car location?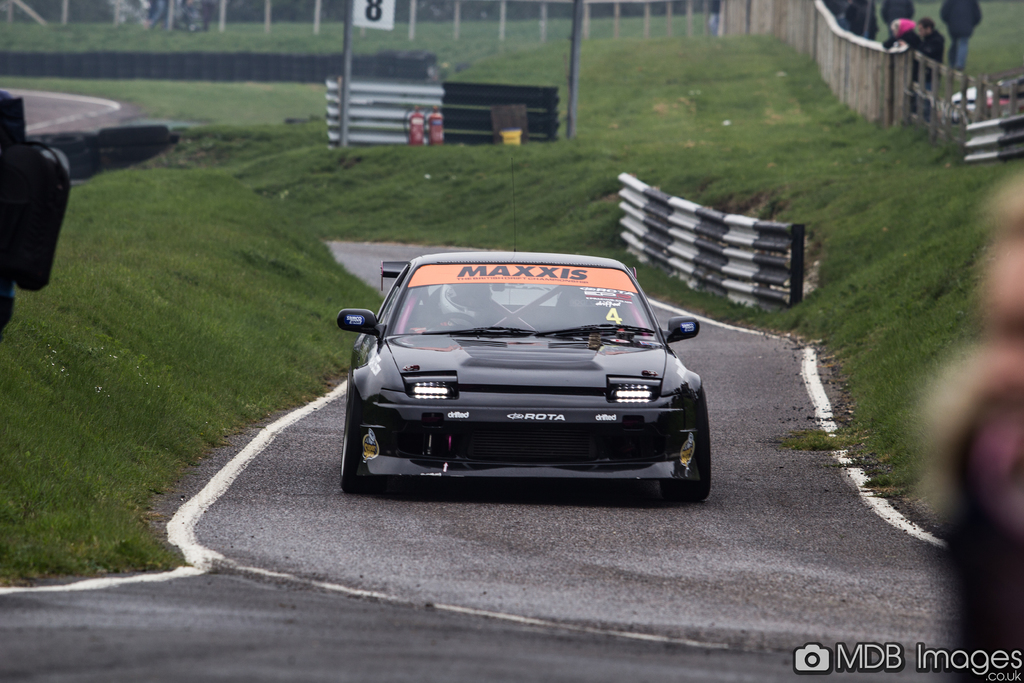
311,254,712,498
